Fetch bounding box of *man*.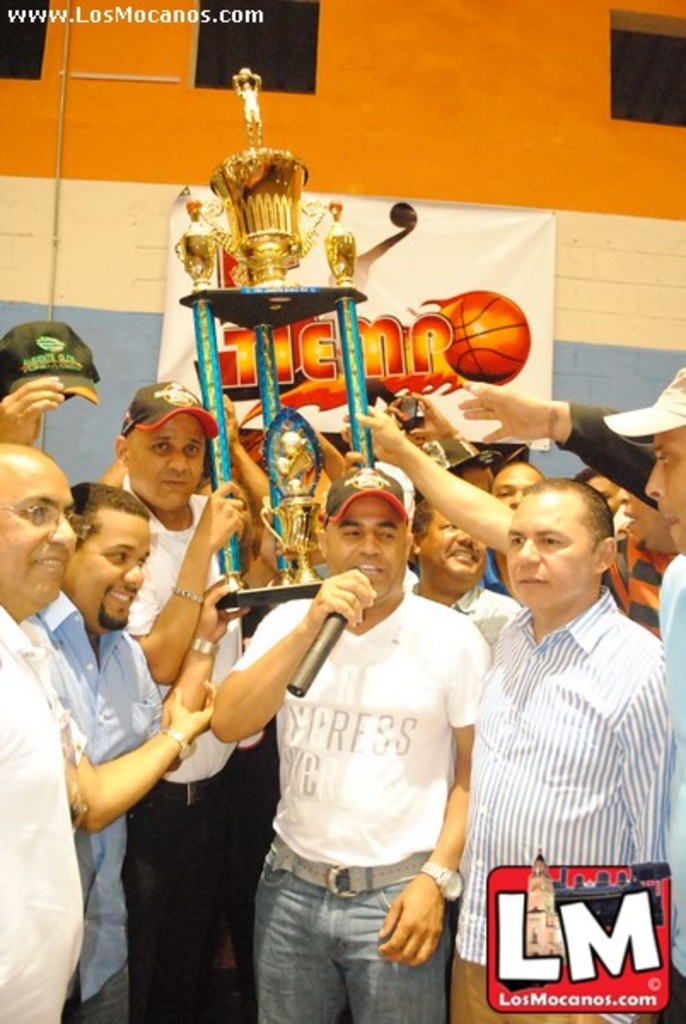
Bbox: select_region(205, 464, 490, 1022).
